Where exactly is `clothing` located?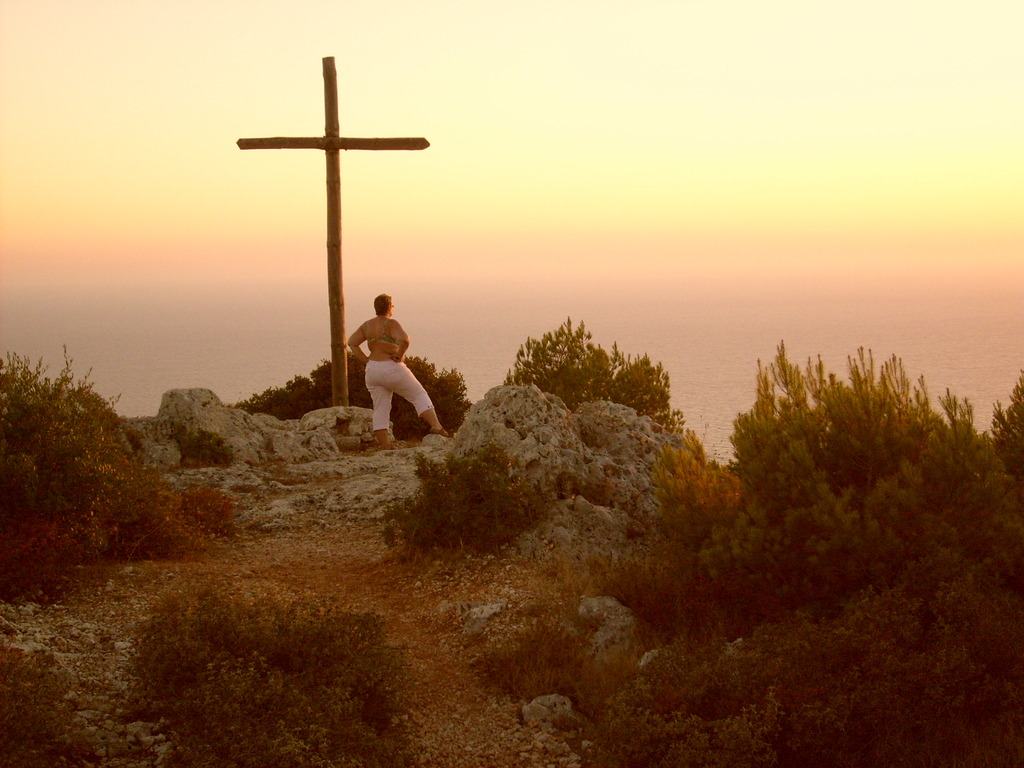
Its bounding box is rect(365, 362, 434, 436).
